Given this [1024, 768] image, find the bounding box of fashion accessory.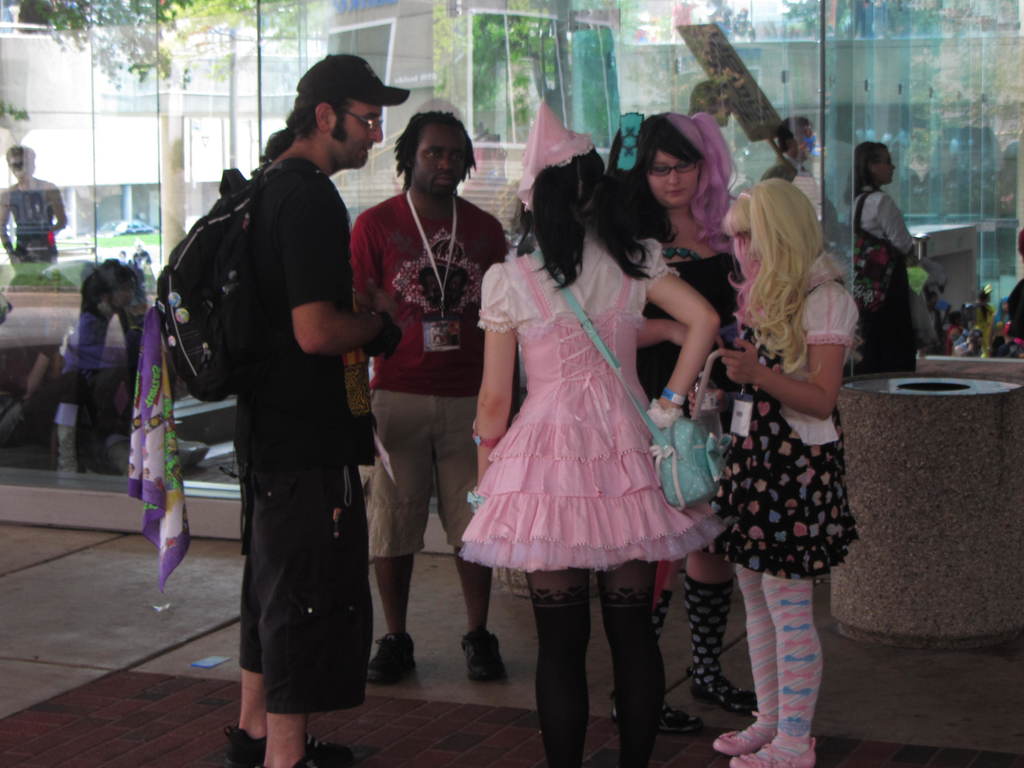
locate(691, 669, 756, 716).
